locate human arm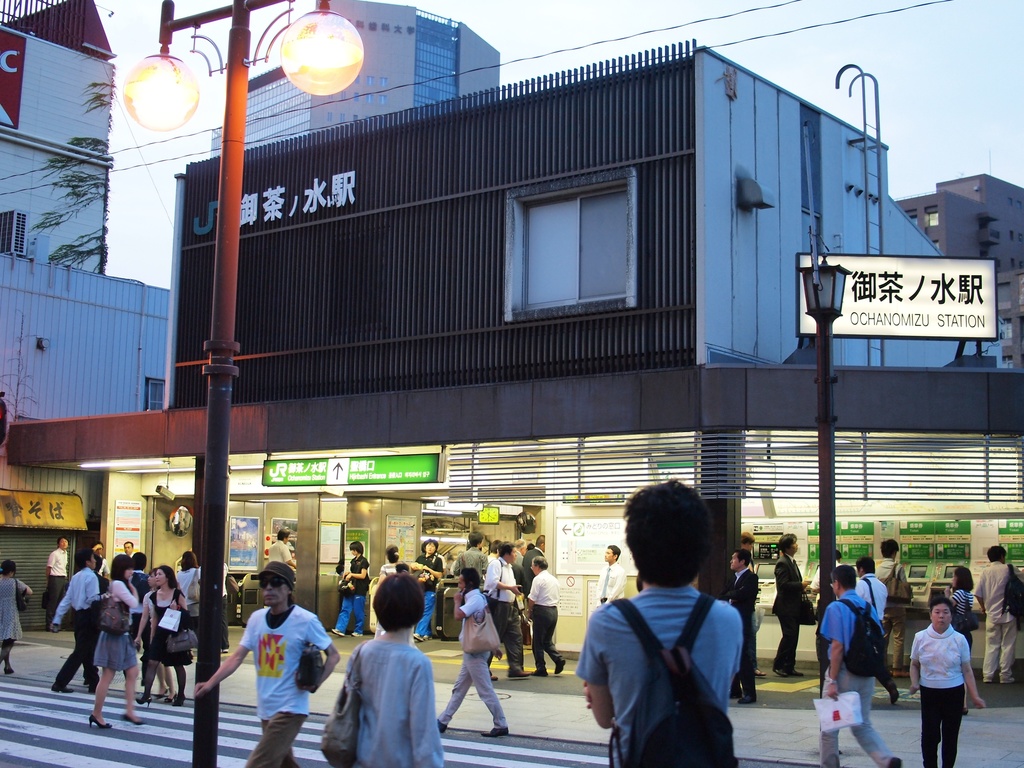
detection(50, 587, 72, 634)
